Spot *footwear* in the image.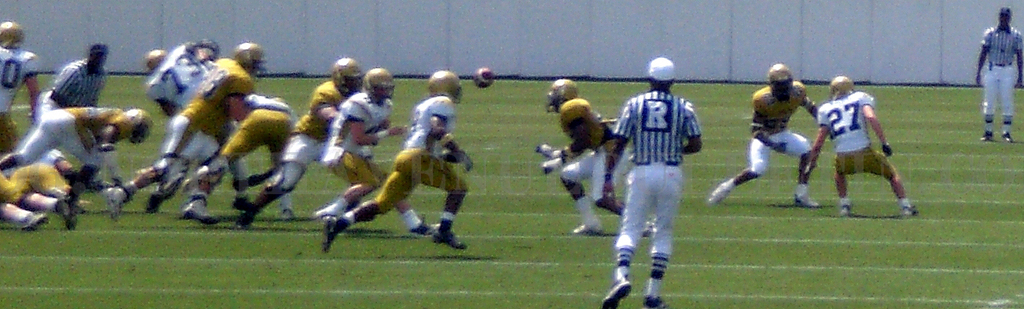
*footwear* found at 836/201/854/219.
